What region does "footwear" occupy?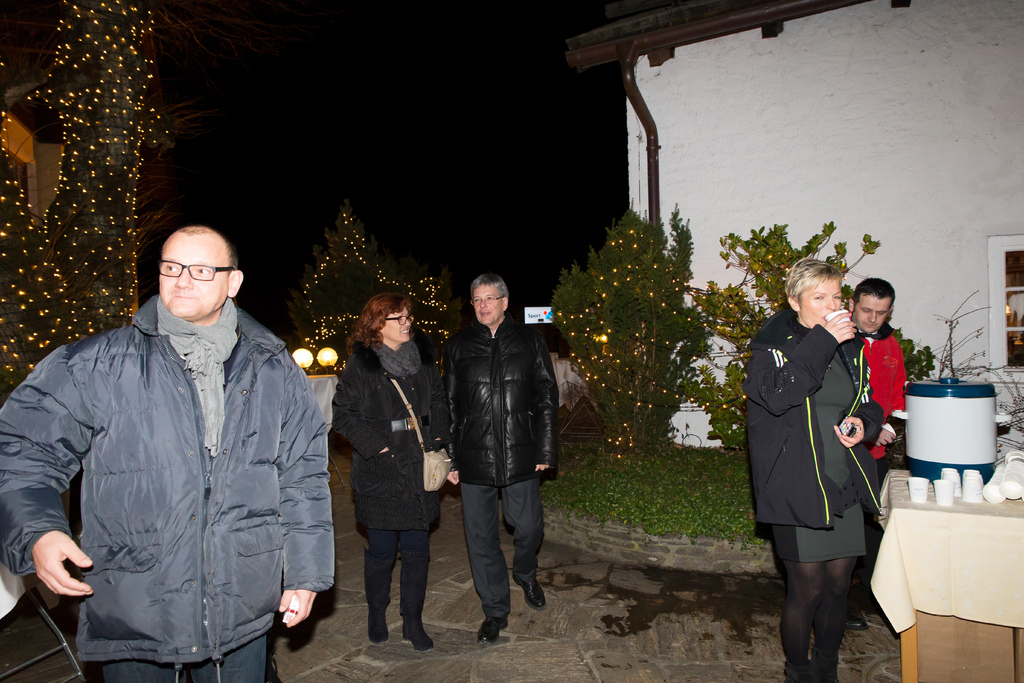
[515, 577, 541, 604].
